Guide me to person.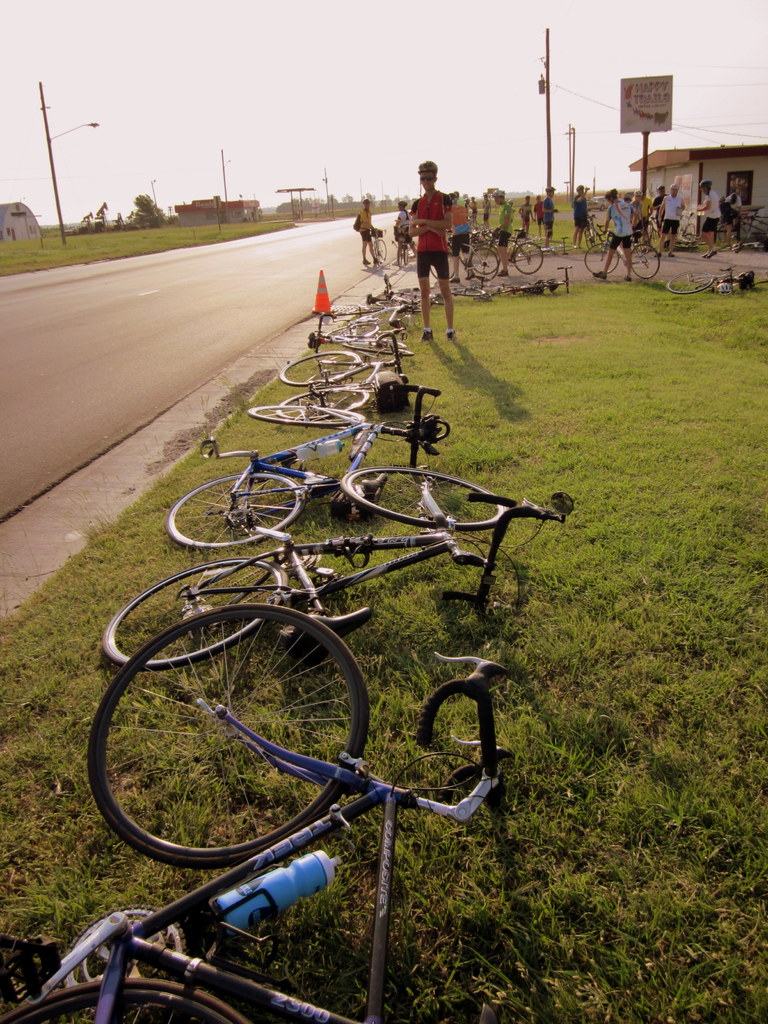
Guidance: 355/196/378/269.
